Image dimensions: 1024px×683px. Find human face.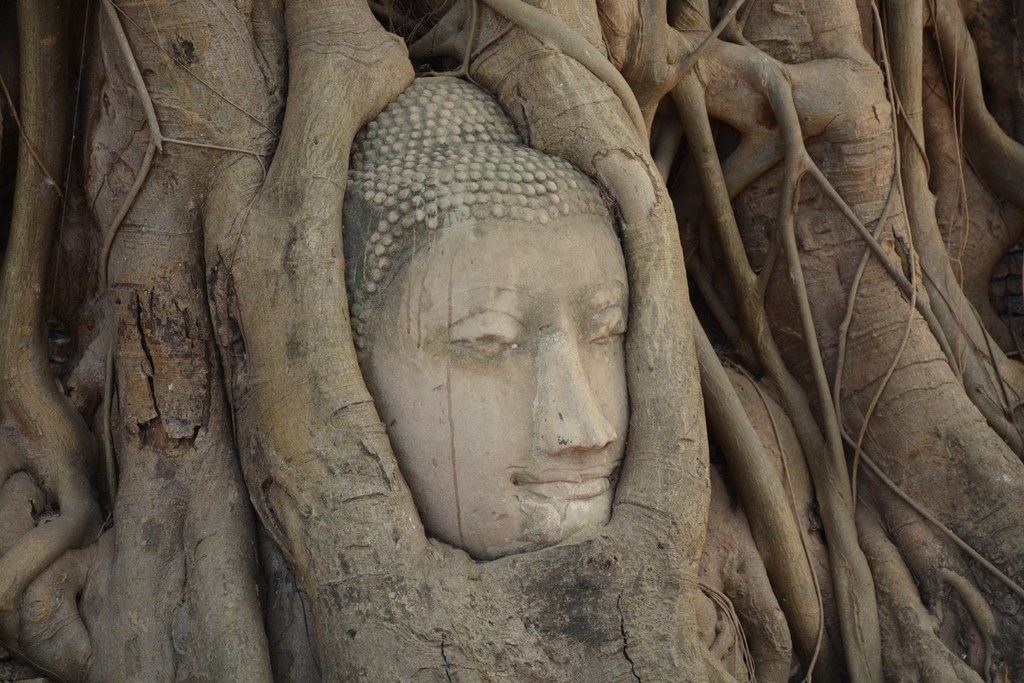
<region>372, 224, 631, 559</region>.
